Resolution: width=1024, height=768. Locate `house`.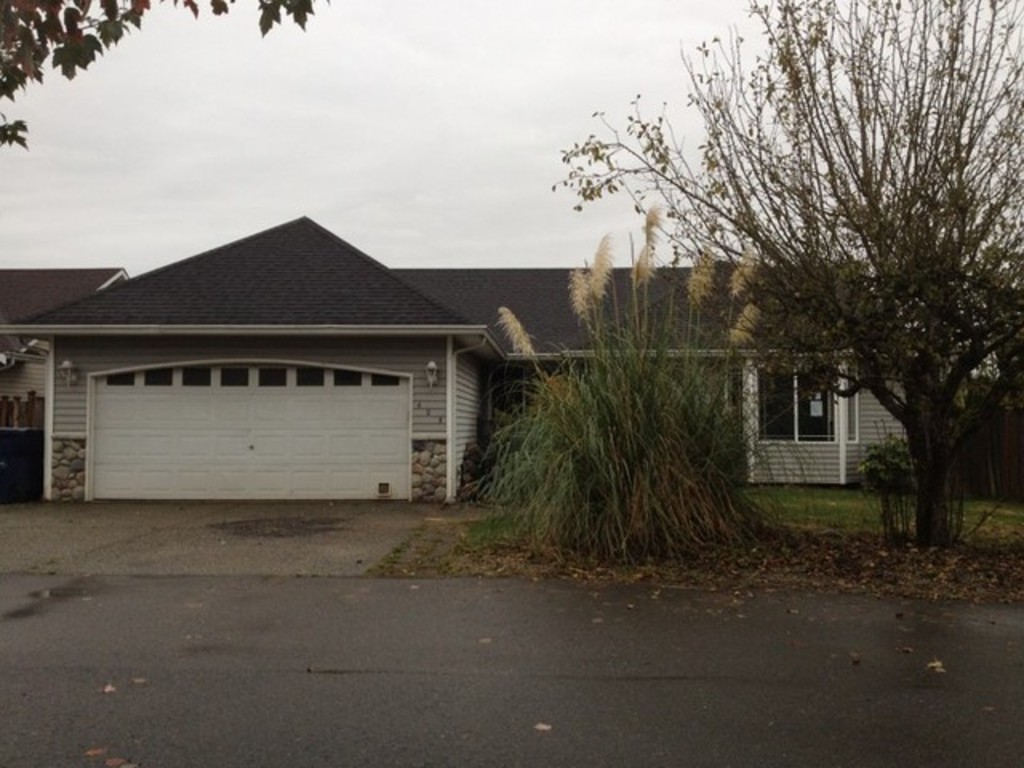
[0, 213, 904, 506].
